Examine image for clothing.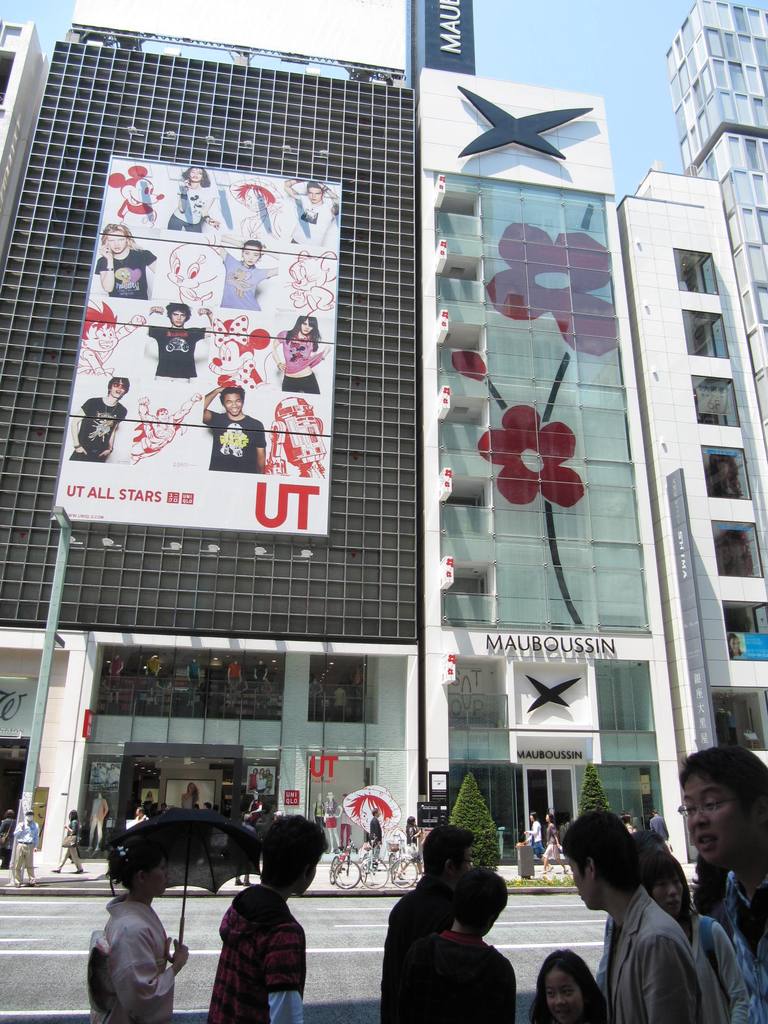
Examination result: pyautogui.locateOnScreen(104, 237, 163, 299).
